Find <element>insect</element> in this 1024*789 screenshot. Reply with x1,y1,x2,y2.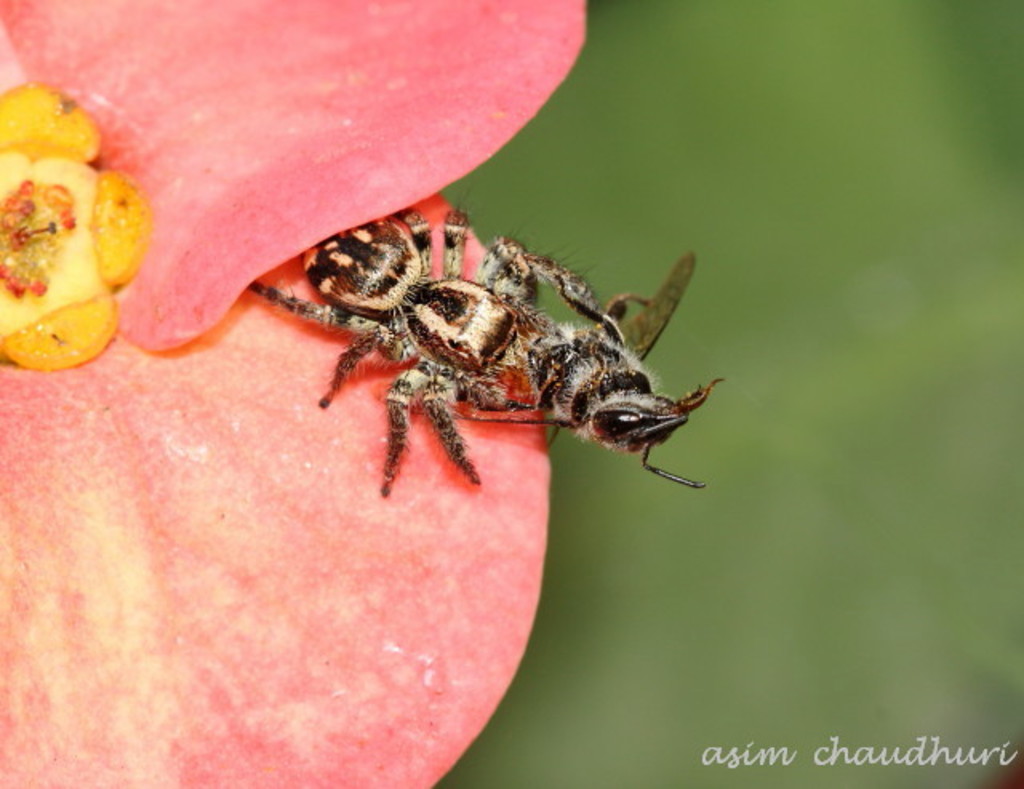
251,213,728,499.
